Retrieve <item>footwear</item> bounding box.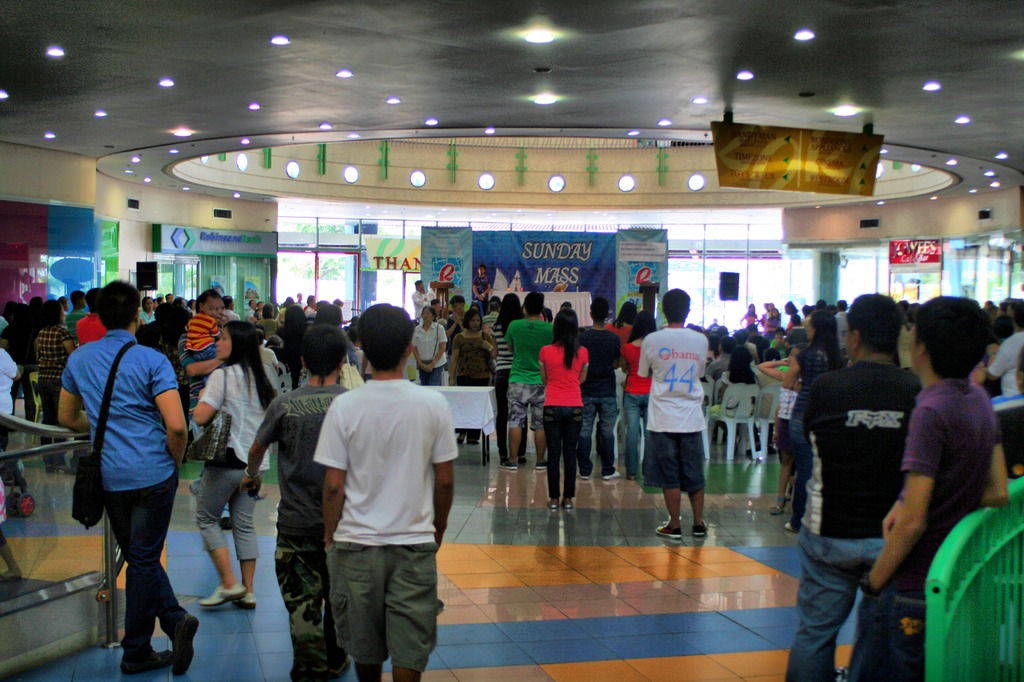
Bounding box: box(680, 519, 715, 540).
